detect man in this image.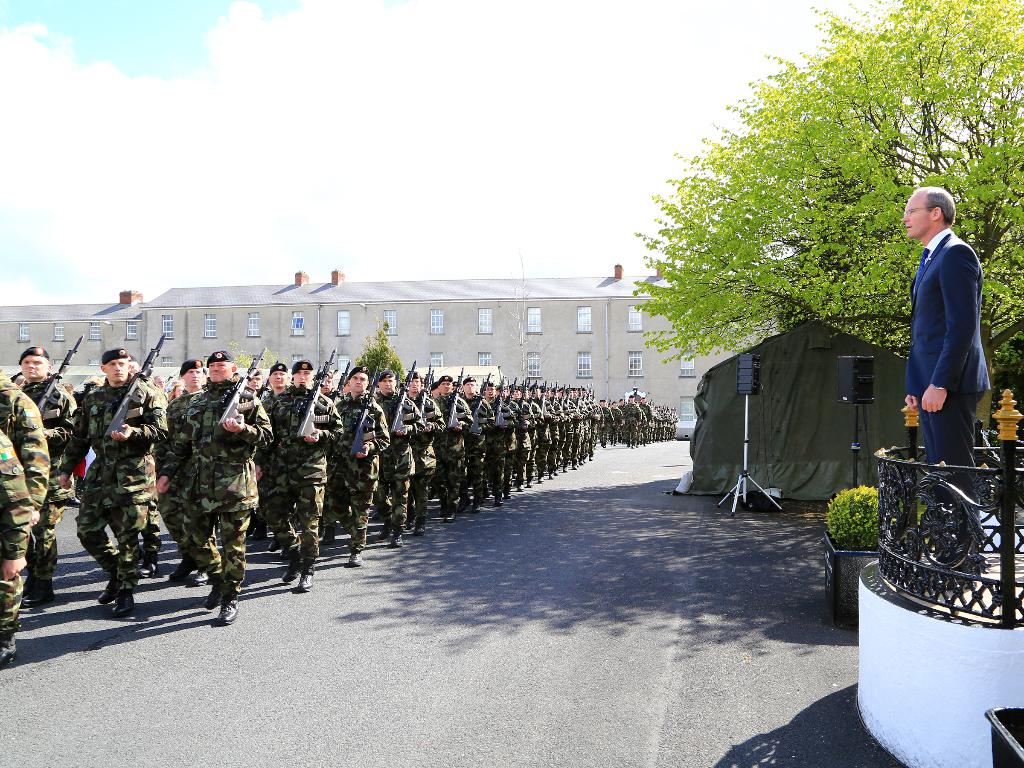
Detection: 263 353 337 593.
